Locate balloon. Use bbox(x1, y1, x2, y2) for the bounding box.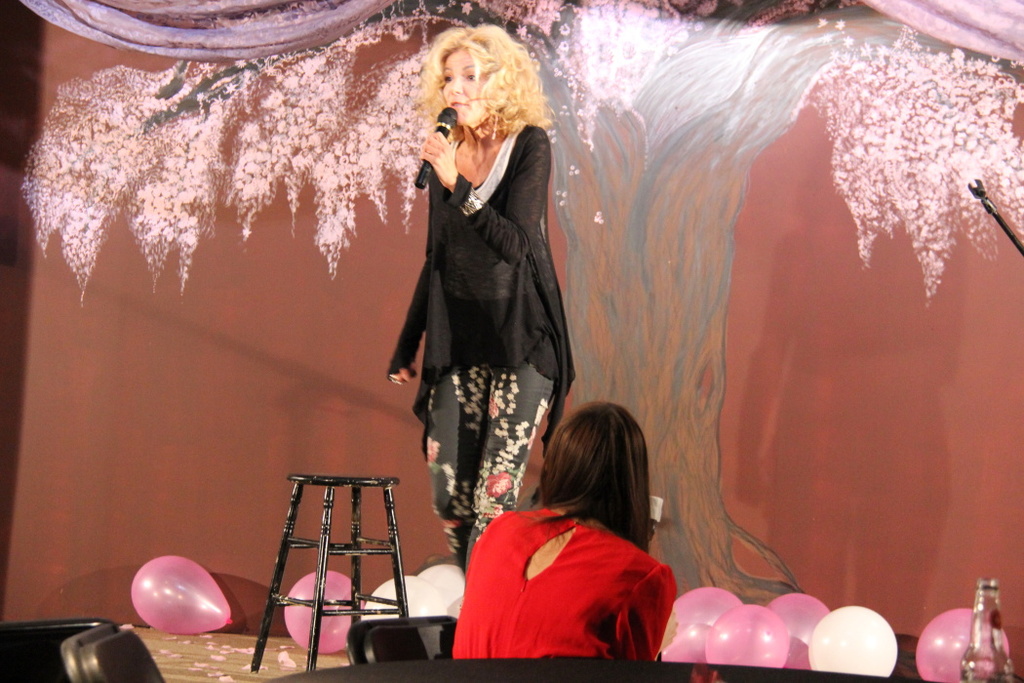
bbox(283, 570, 361, 654).
